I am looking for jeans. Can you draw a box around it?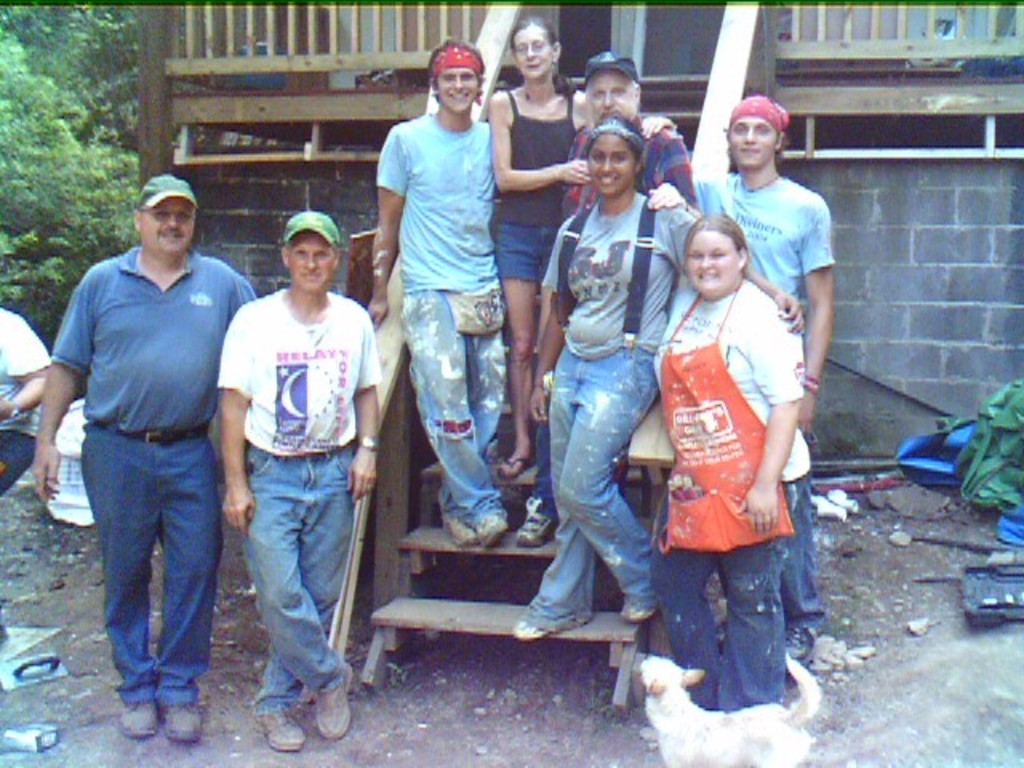
Sure, the bounding box is x1=222 y1=419 x2=342 y2=738.
